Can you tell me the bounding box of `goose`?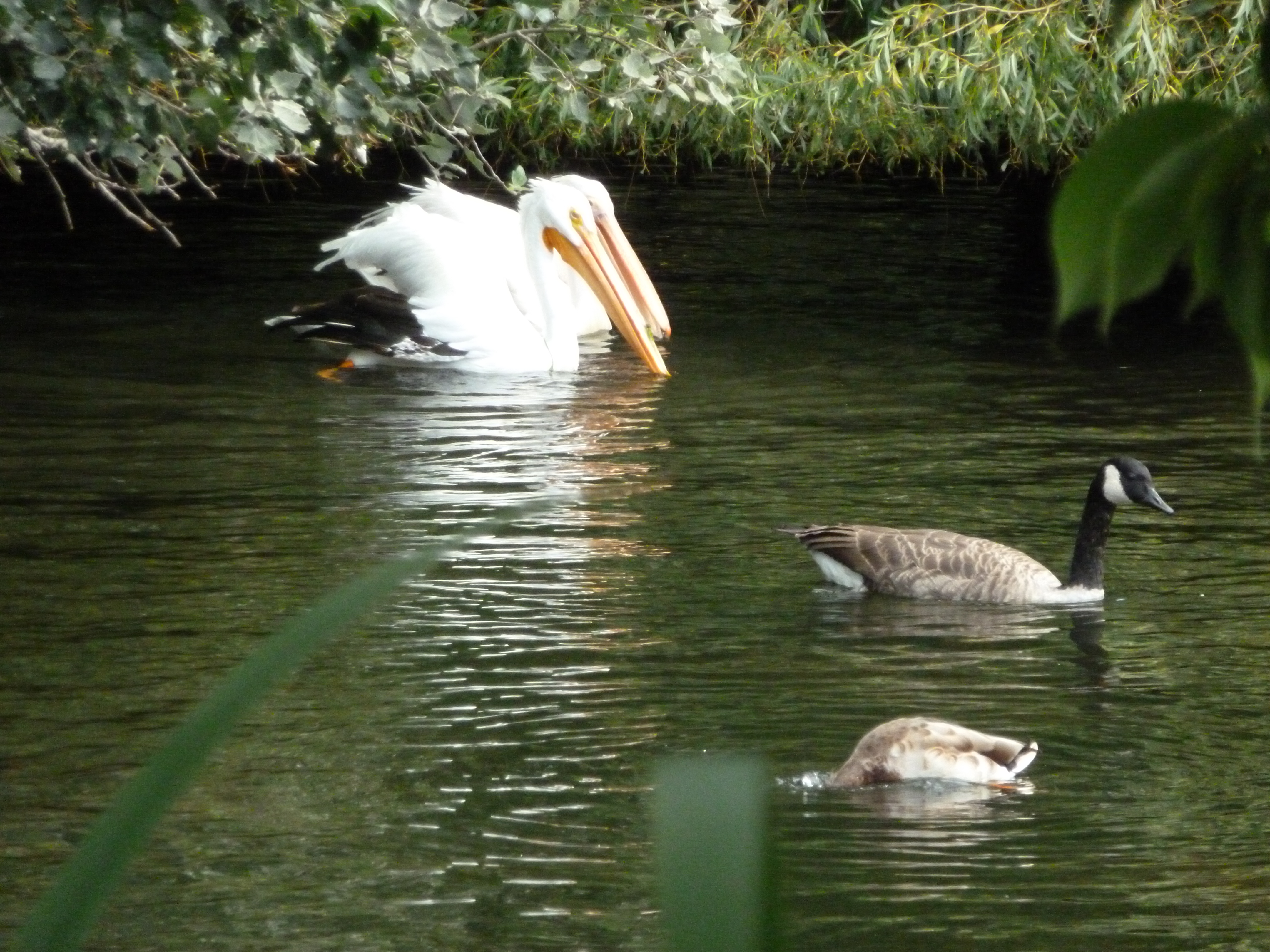
230,134,350,186.
